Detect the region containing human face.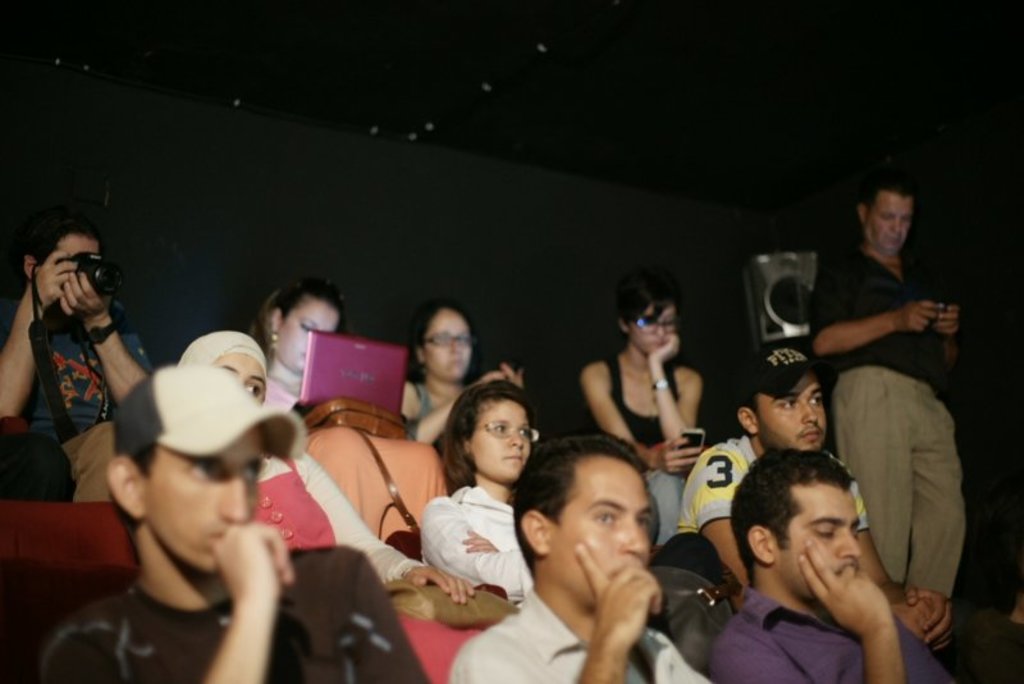
<box>778,484,864,567</box>.
